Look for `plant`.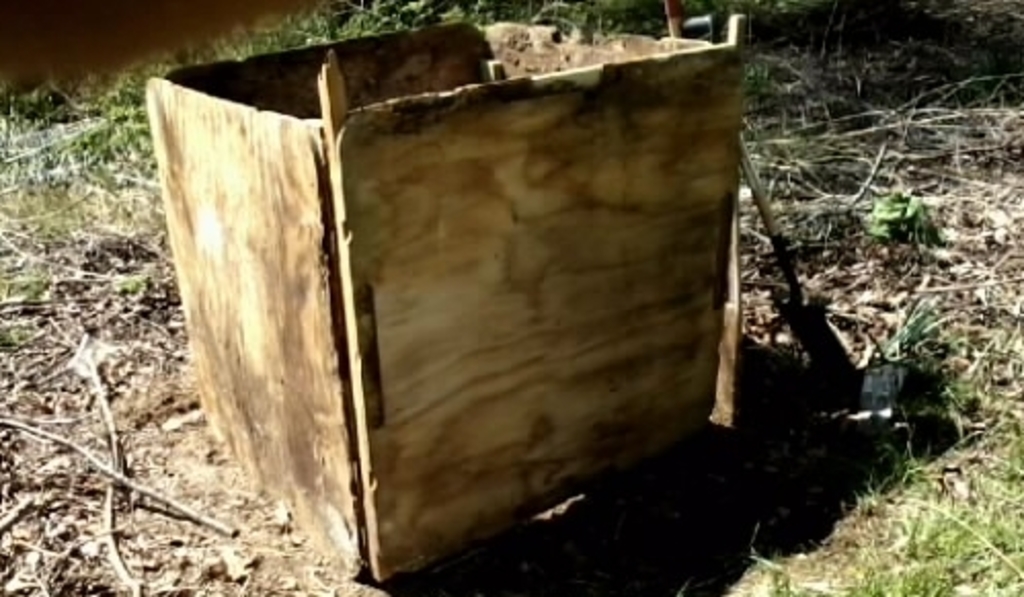
Found: <region>728, 429, 1022, 595</region>.
